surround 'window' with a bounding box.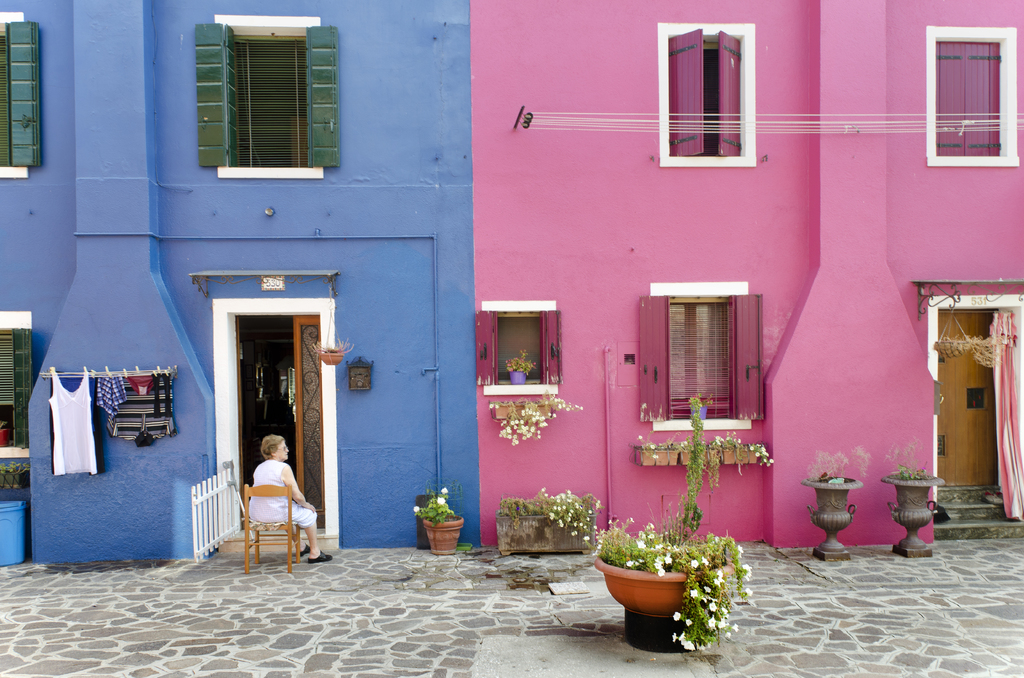
(x1=657, y1=18, x2=755, y2=165).
